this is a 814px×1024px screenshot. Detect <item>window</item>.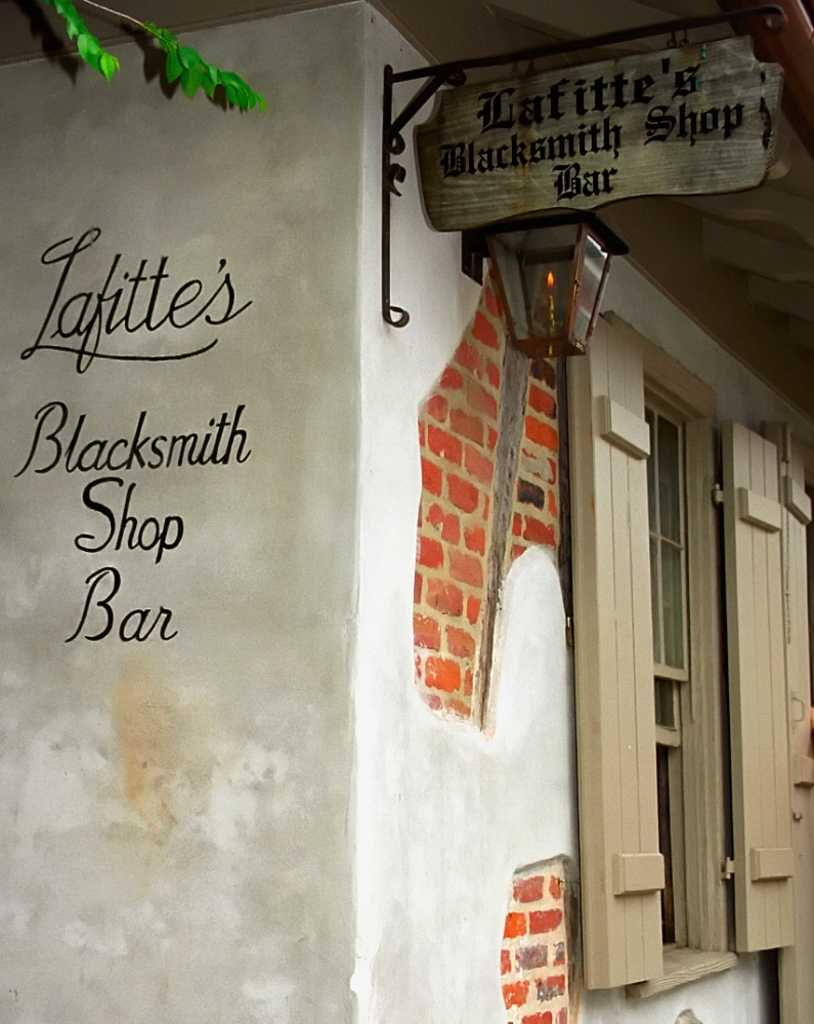
bbox=(592, 210, 780, 962).
